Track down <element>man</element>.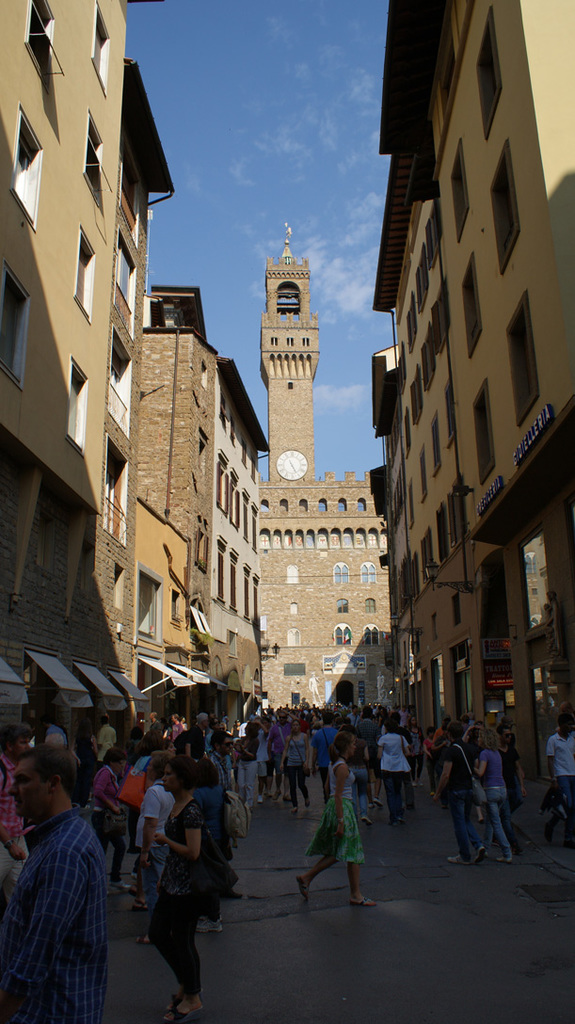
Tracked to (x1=0, y1=722, x2=32, y2=904).
